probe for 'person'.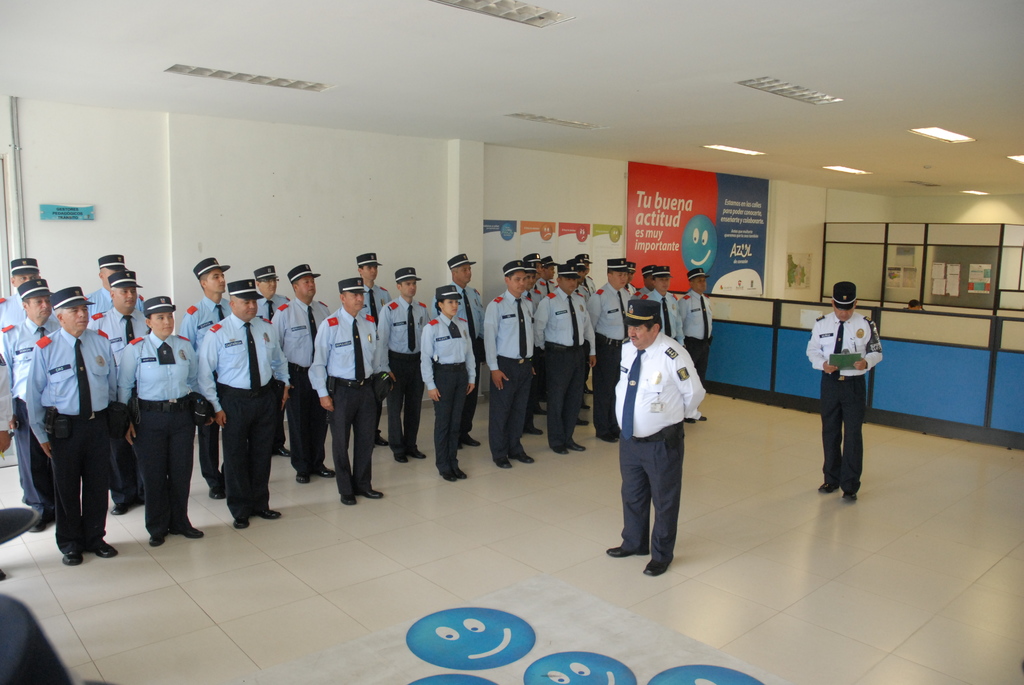
Probe result: 83, 258, 138, 324.
